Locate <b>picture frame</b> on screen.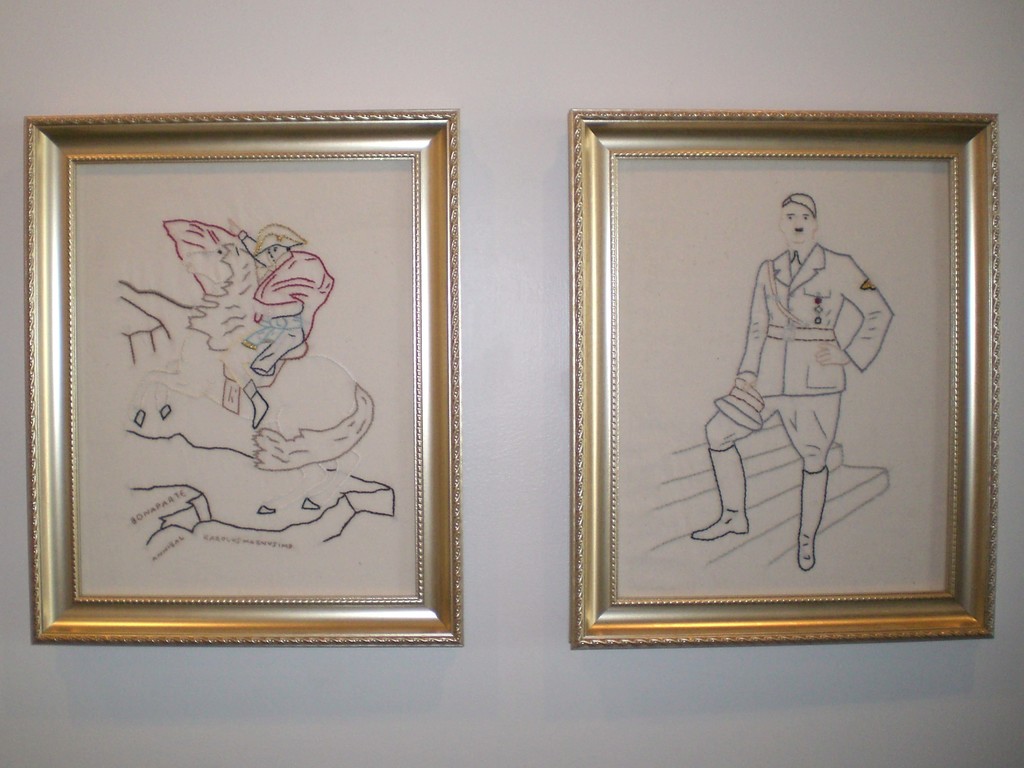
On screen at Rect(22, 104, 467, 651).
